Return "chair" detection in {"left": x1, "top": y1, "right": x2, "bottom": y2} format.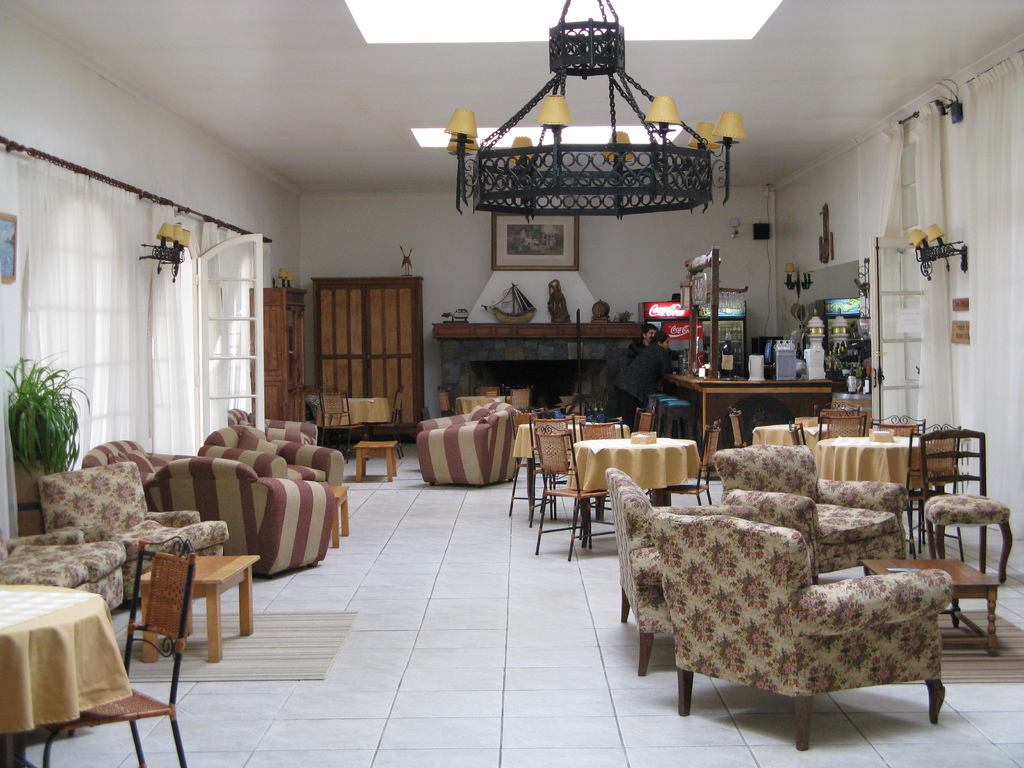
{"left": 731, "top": 406, "right": 749, "bottom": 442}.
